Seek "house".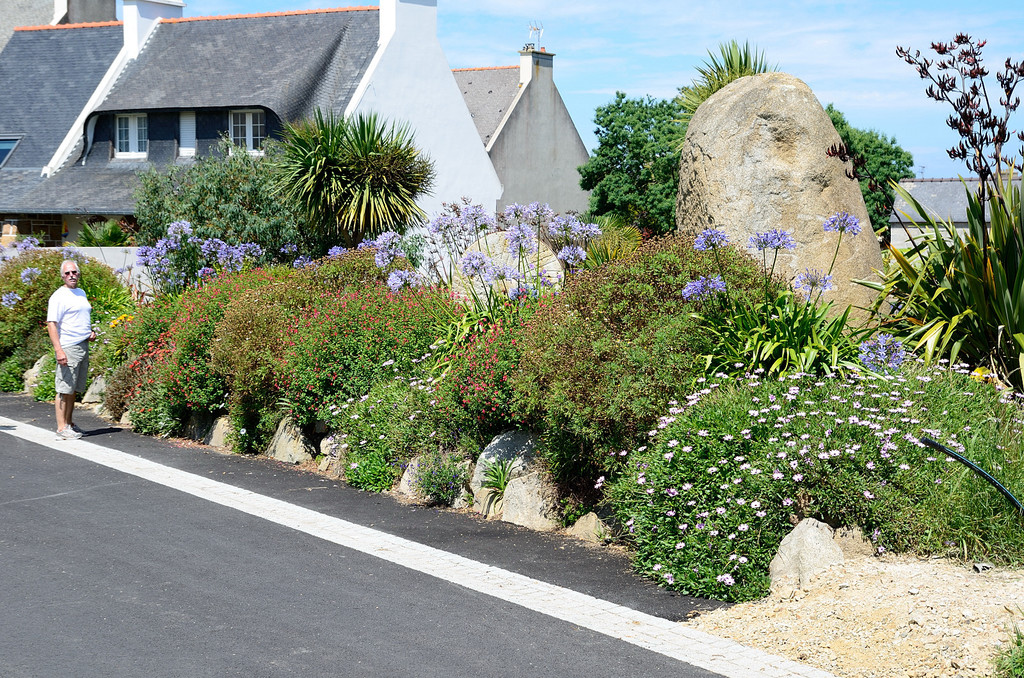
0, 0, 596, 302.
